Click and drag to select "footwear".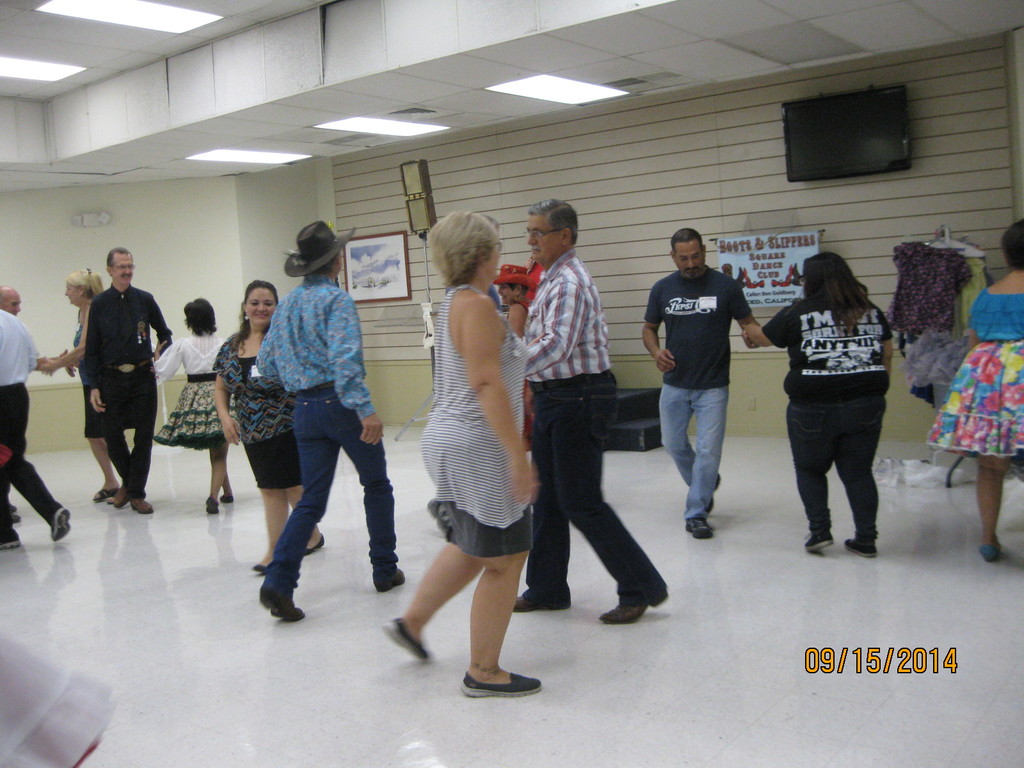
Selection: locate(91, 475, 109, 497).
